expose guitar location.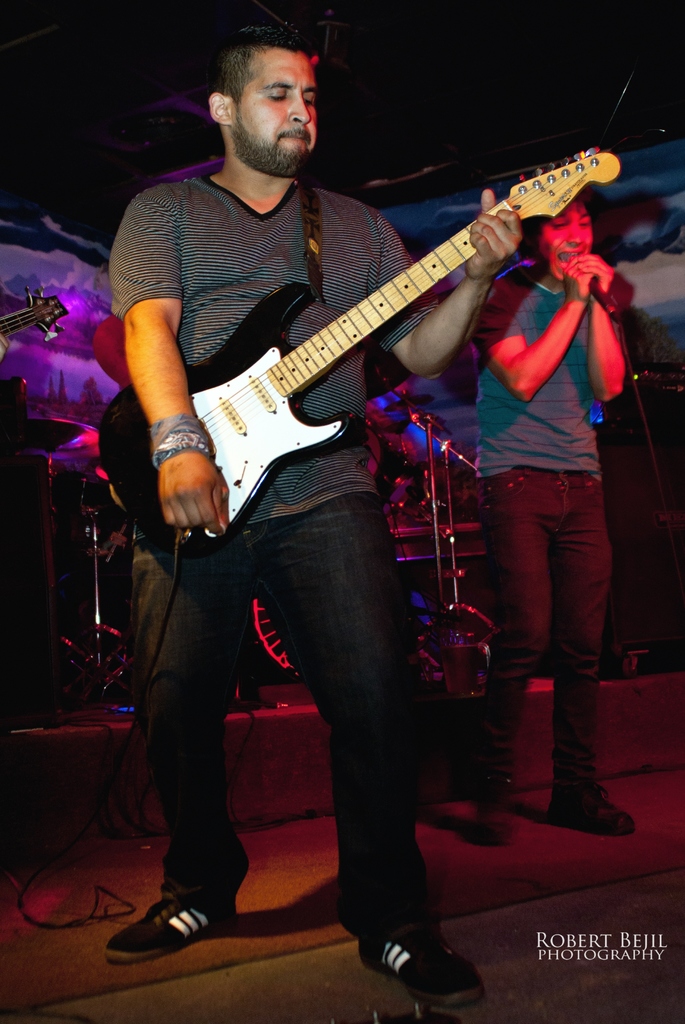
Exposed at [90,141,622,568].
